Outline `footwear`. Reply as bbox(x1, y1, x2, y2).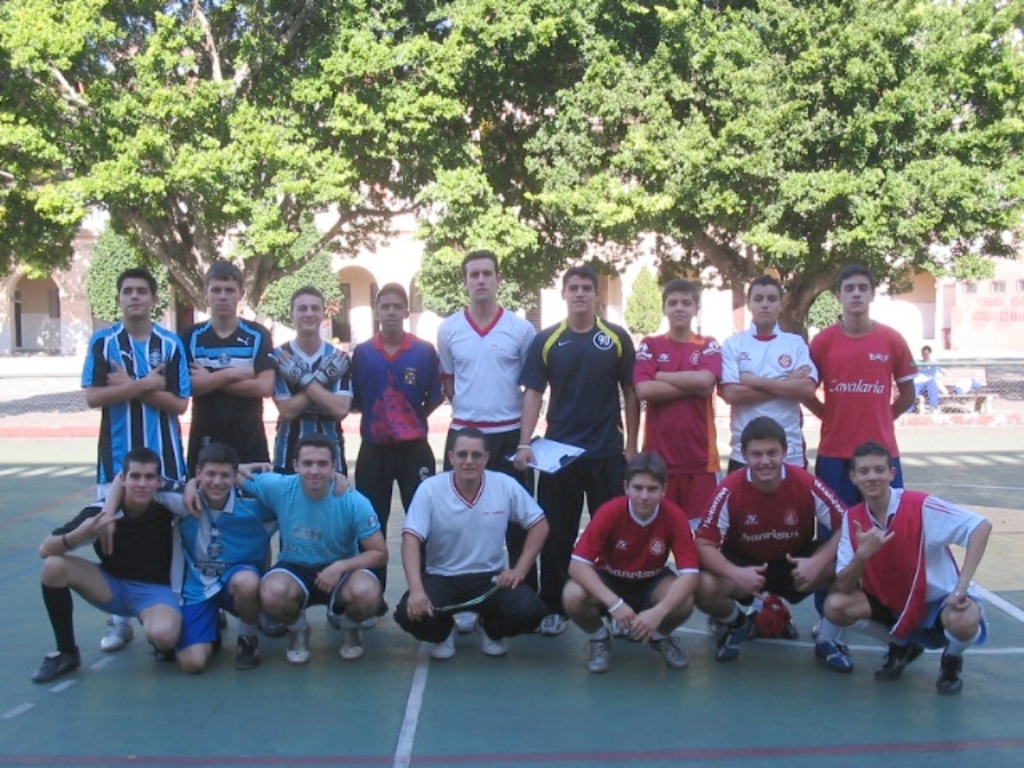
bbox(808, 634, 851, 669).
